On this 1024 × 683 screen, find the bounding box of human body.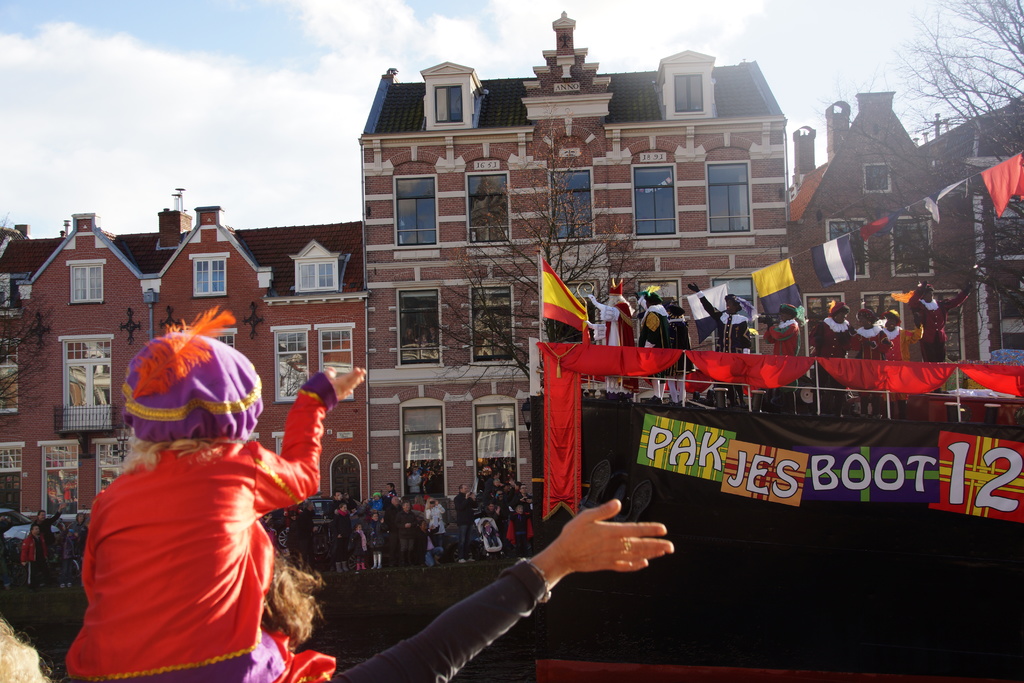
Bounding box: bbox=(506, 502, 530, 552).
